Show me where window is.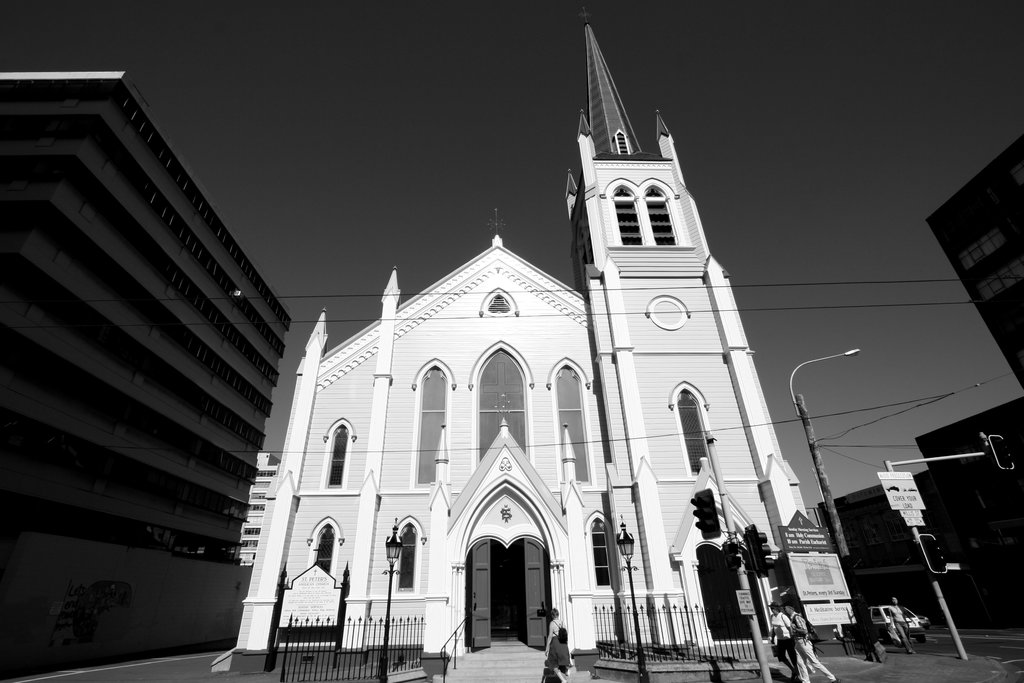
window is at box=[333, 423, 347, 487].
